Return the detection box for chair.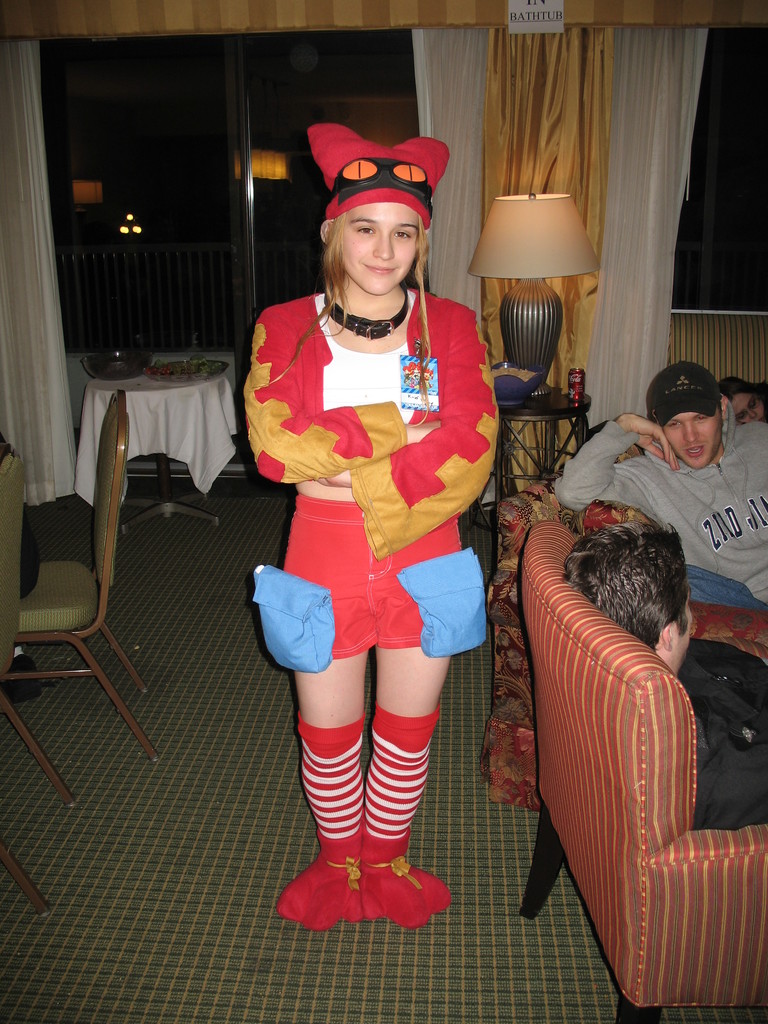
[left=0, top=454, right=77, bottom=910].
